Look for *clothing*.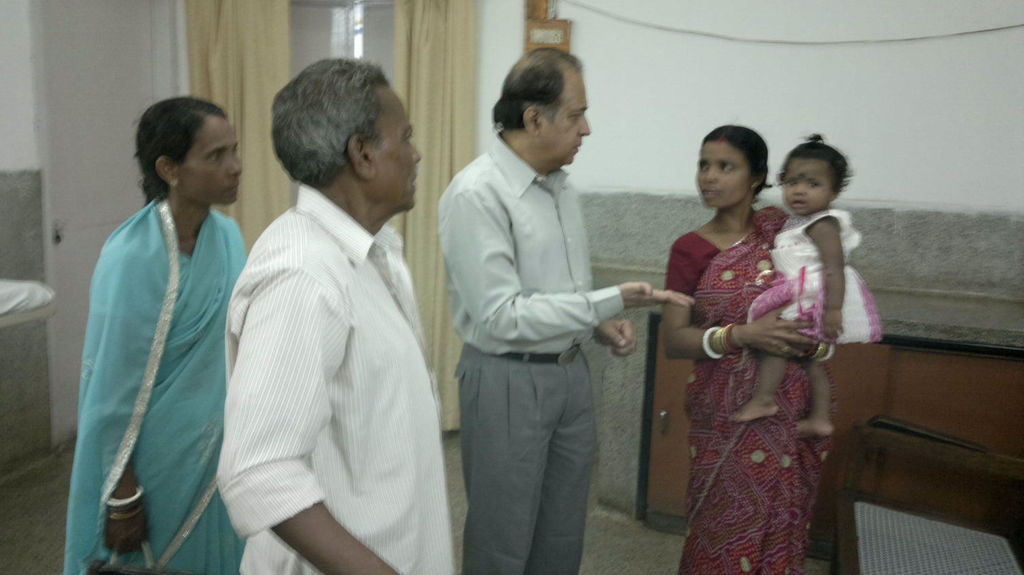
Found: rect(661, 203, 833, 574).
